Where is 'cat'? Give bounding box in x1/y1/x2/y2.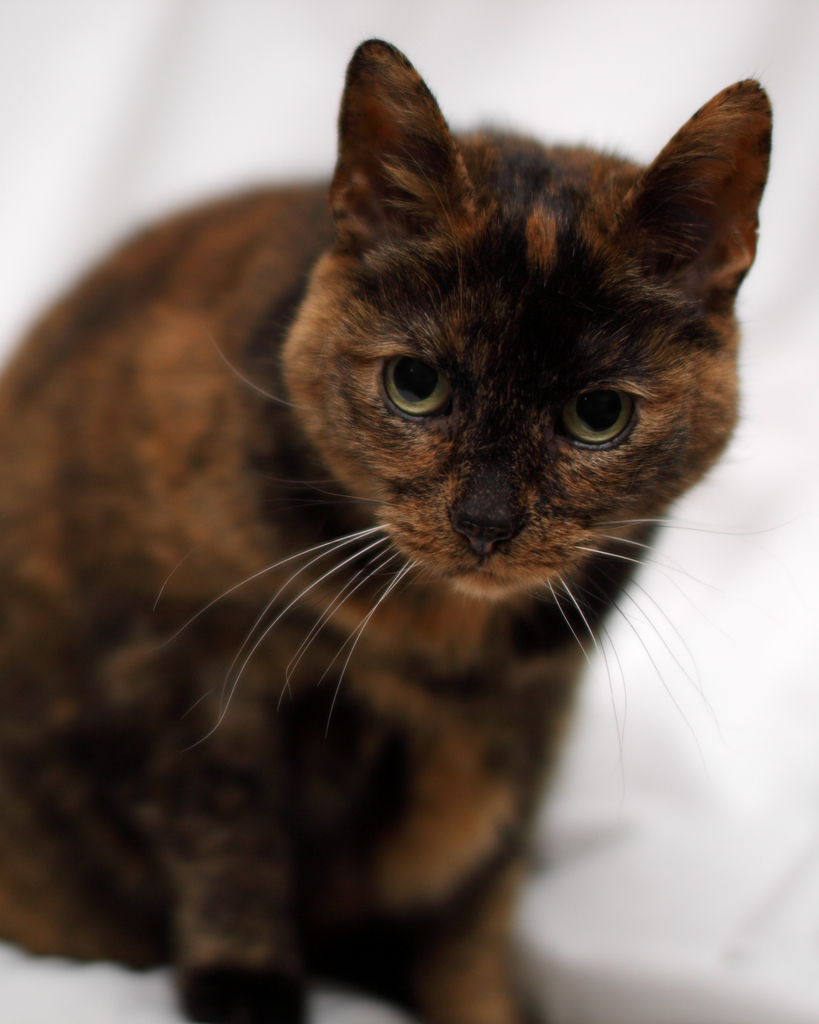
0/33/781/1023.
